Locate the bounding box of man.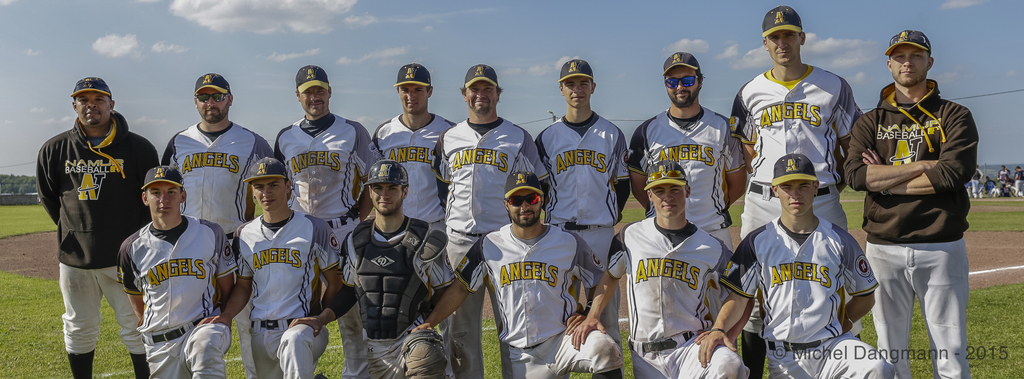
Bounding box: <box>287,157,456,378</box>.
